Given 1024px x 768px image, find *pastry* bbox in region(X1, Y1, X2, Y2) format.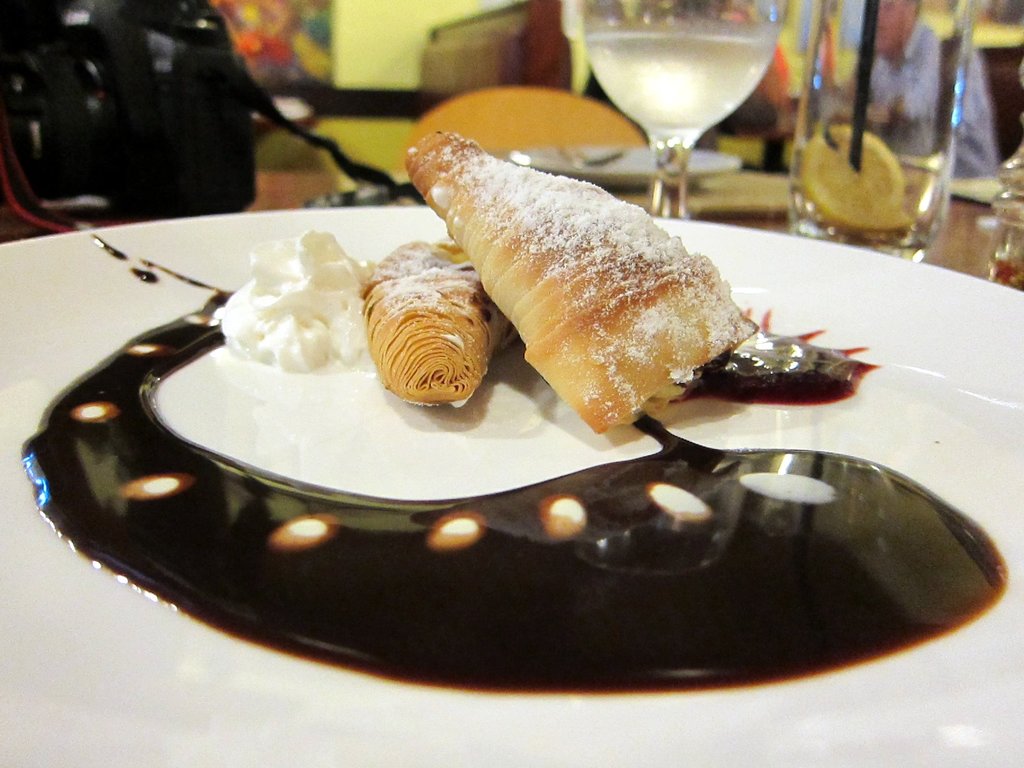
region(361, 239, 516, 415).
